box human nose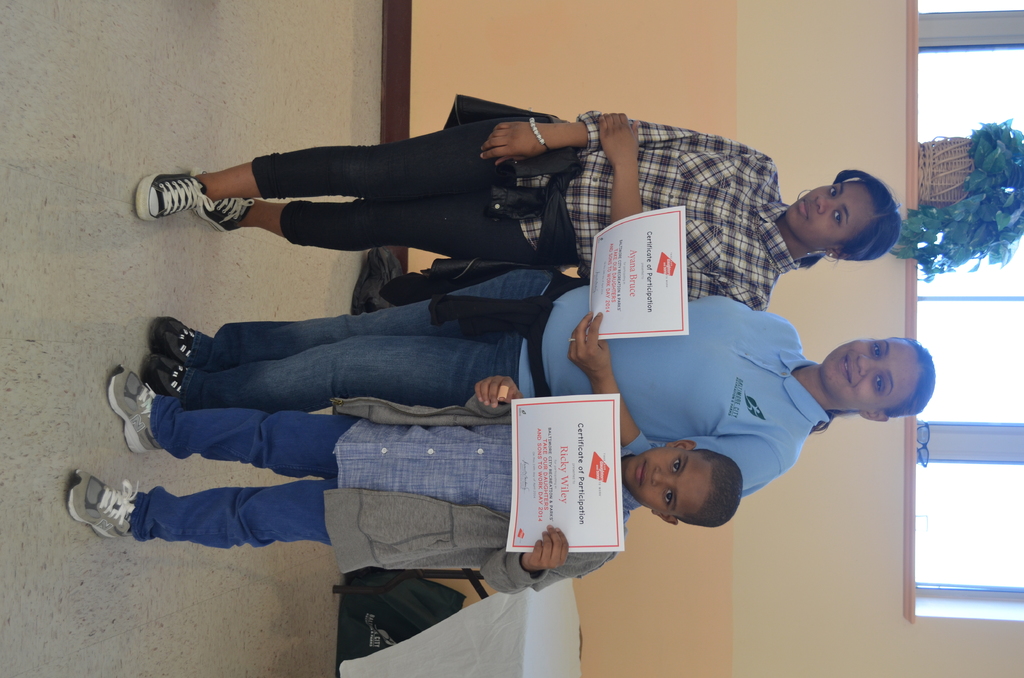
select_region(815, 197, 838, 210)
